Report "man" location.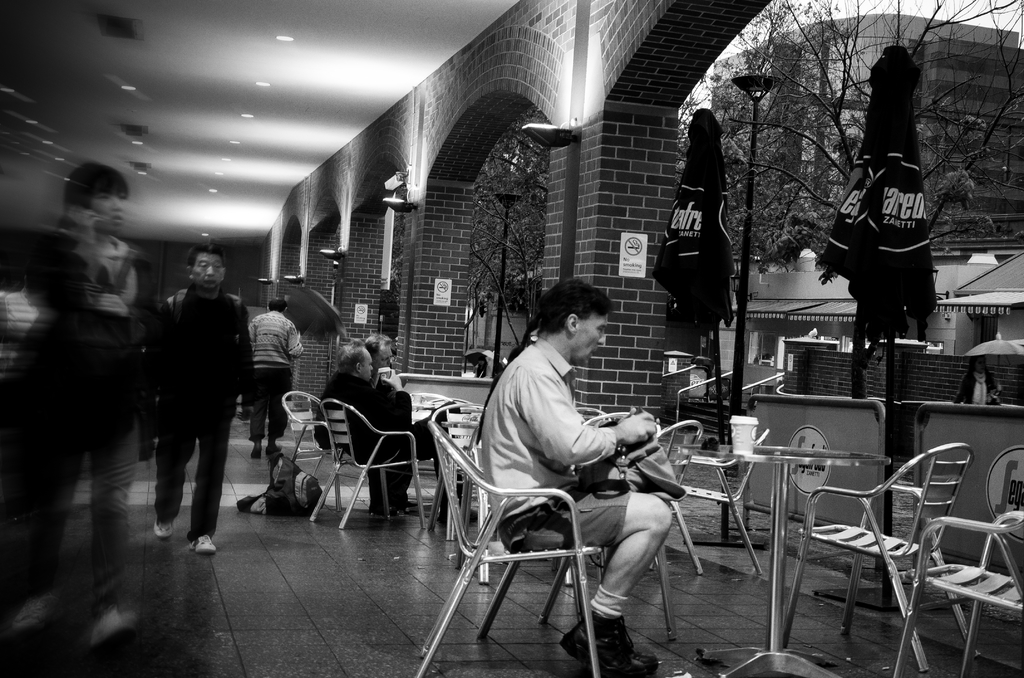
Report: (363, 327, 473, 528).
